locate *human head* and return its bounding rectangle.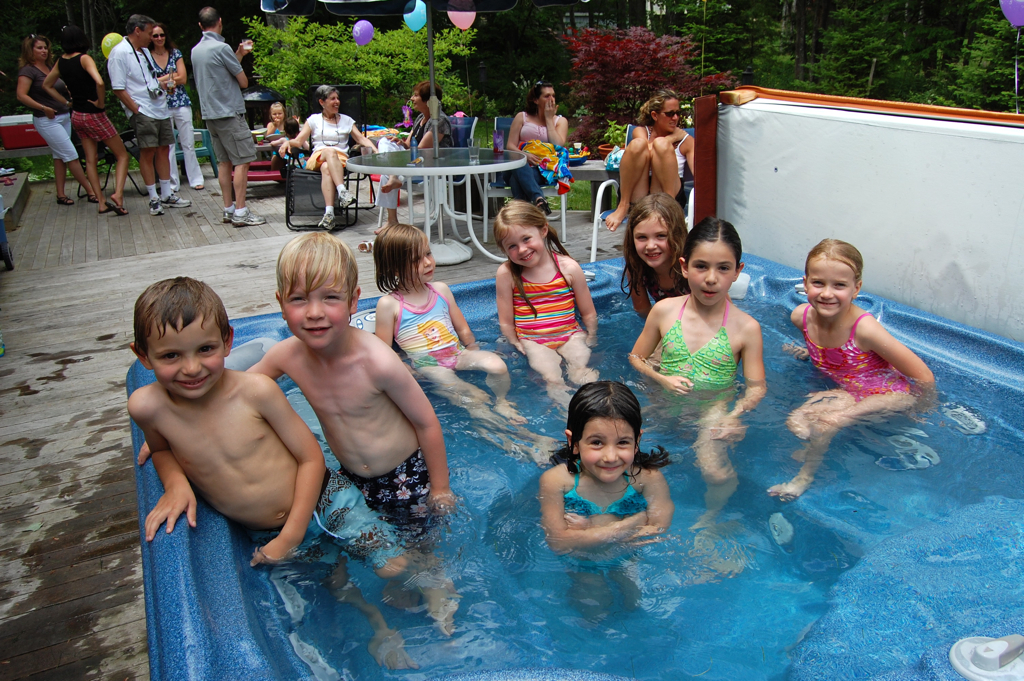
284:121:300:140.
